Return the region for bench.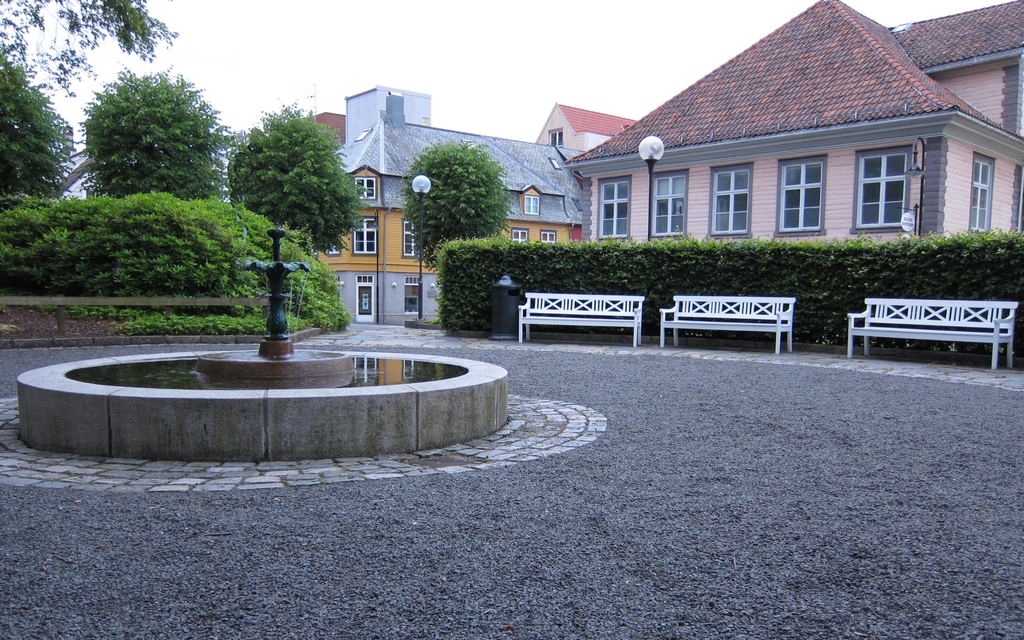
bbox(858, 287, 1007, 369).
